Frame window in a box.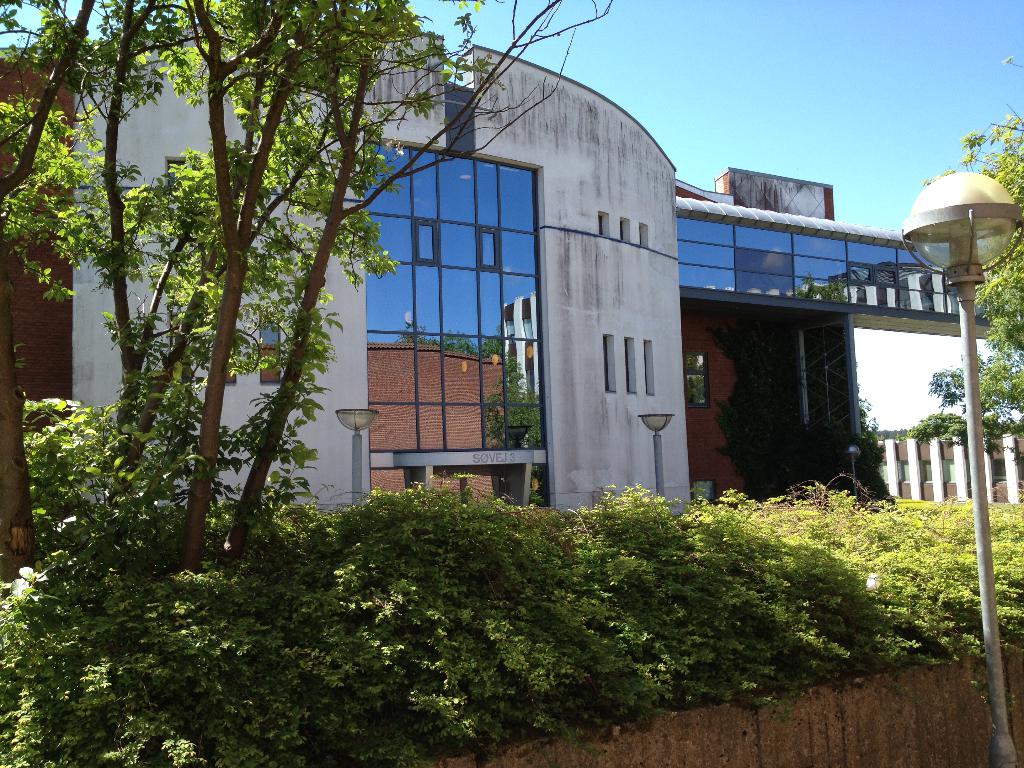
pyautogui.locateOnScreen(166, 312, 191, 350).
